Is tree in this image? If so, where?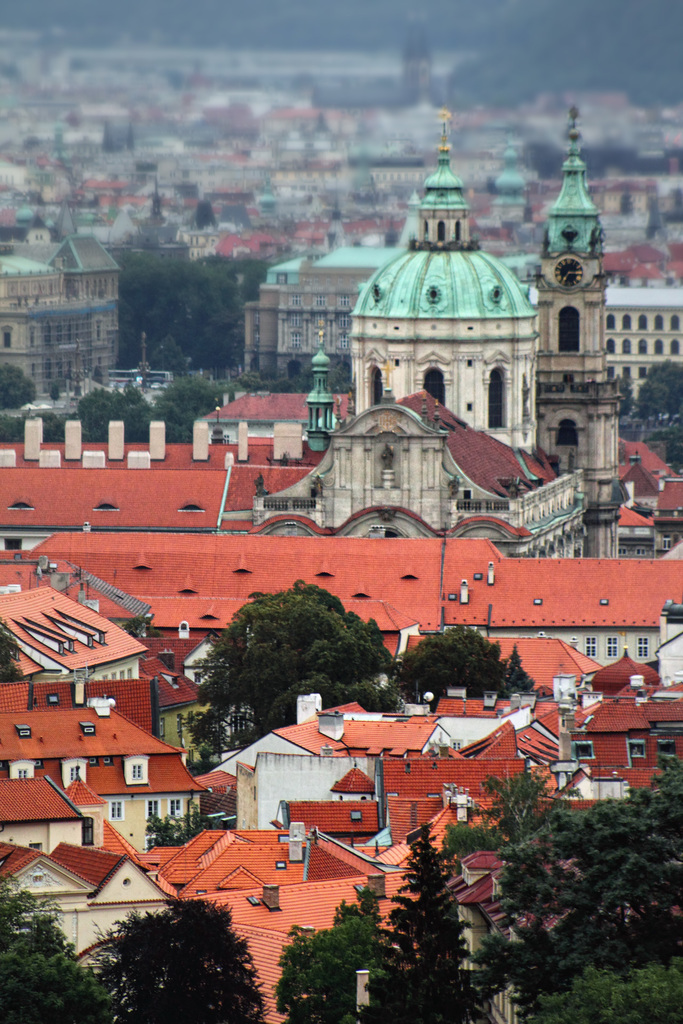
Yes, at left=330, top=366, right=355, bottom=387.
